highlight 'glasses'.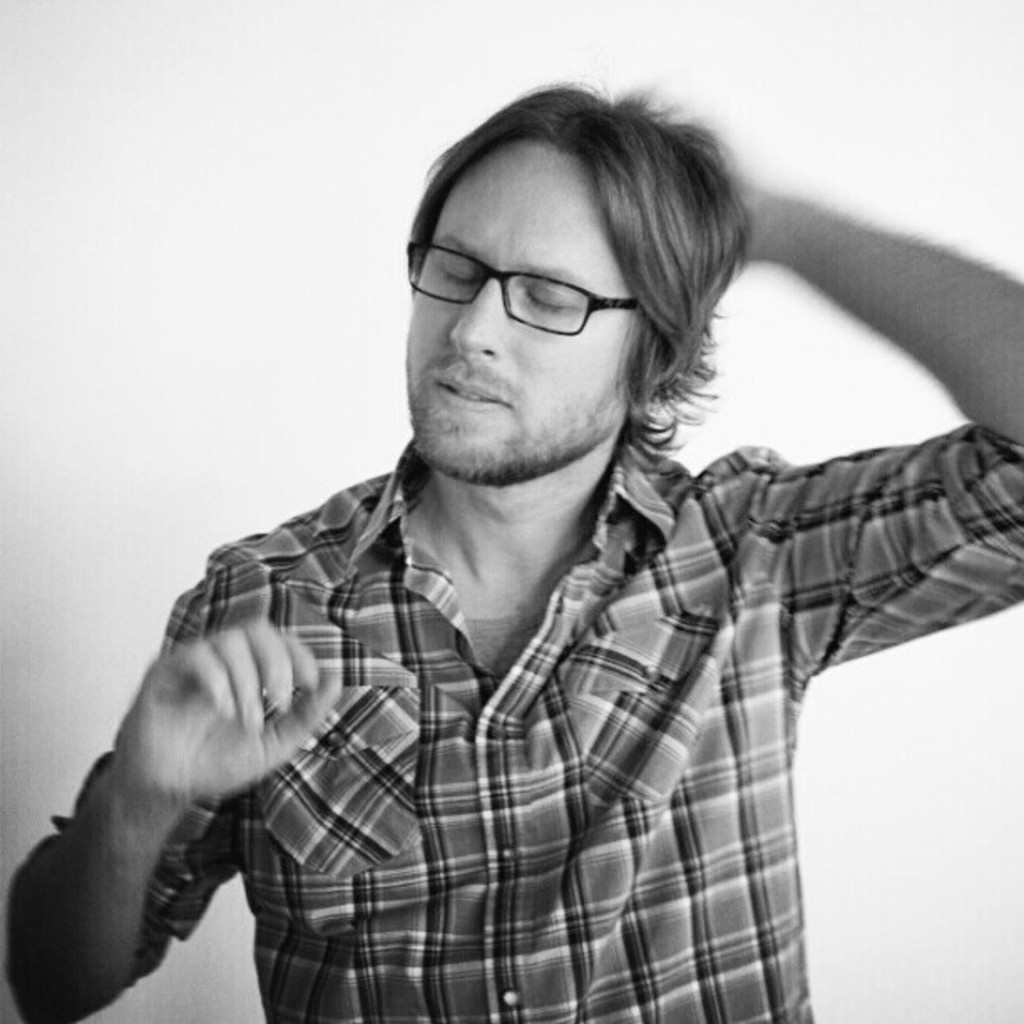
Highlighted region: Rect(398, 234, 681, 345).
